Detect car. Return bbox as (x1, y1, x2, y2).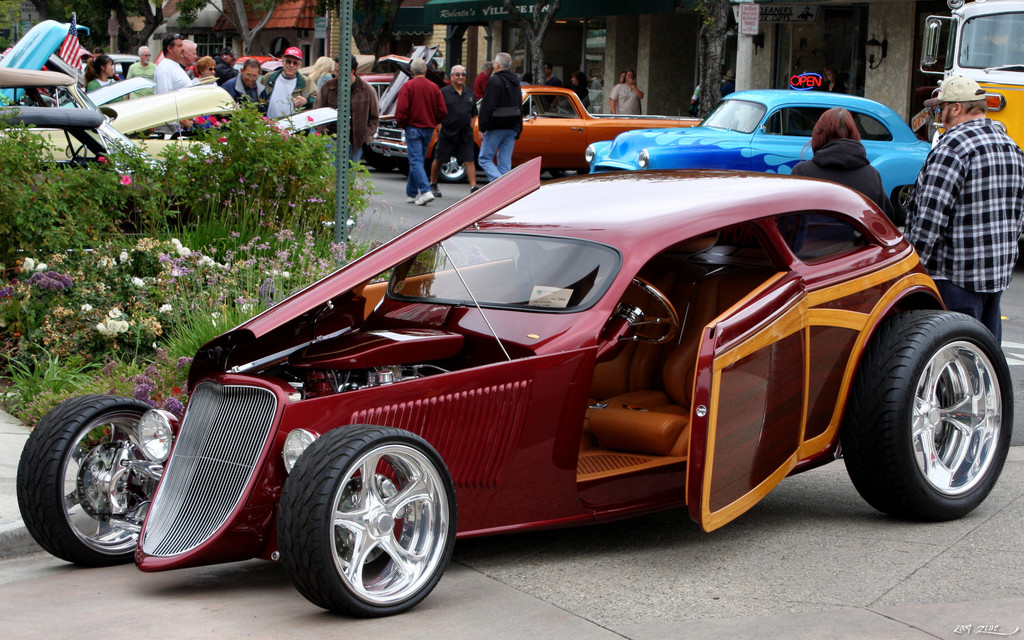
(10, 152, 1018, 620).
